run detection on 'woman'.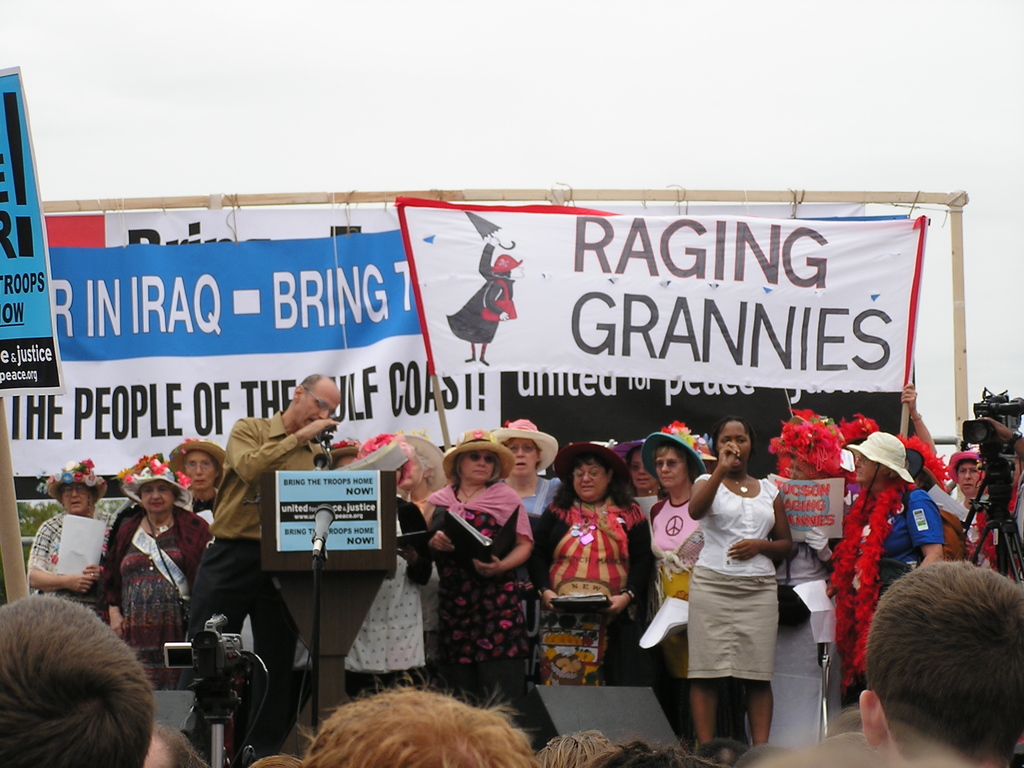
Result: <region>613, 440, 657, 497</region>.
